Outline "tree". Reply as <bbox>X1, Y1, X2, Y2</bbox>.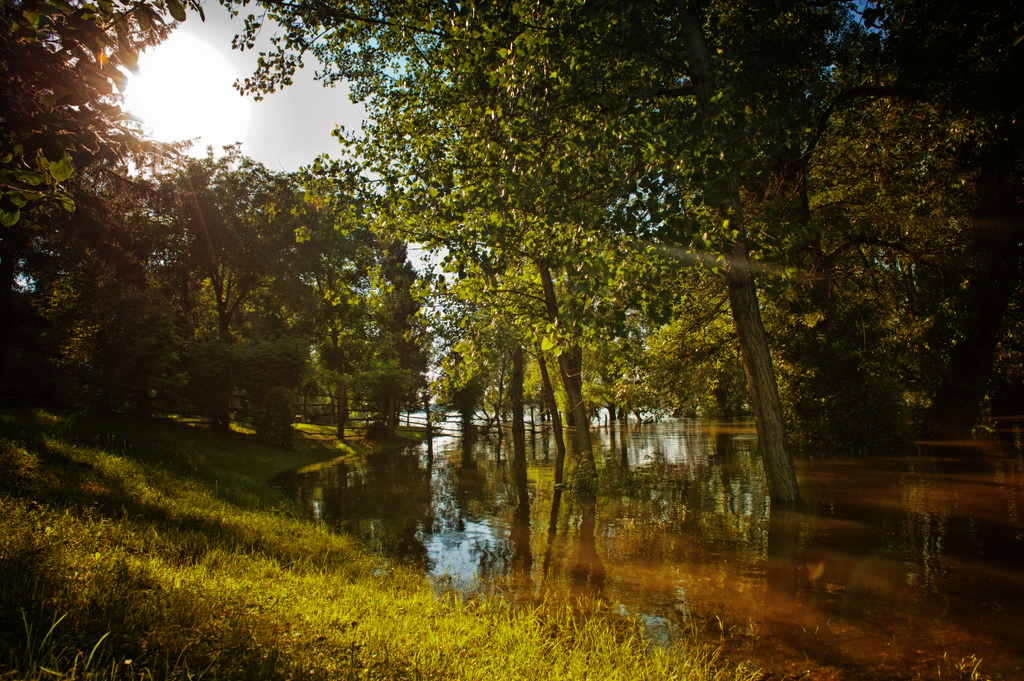
<bbox>0, 0, 211, 138</bbox>.
